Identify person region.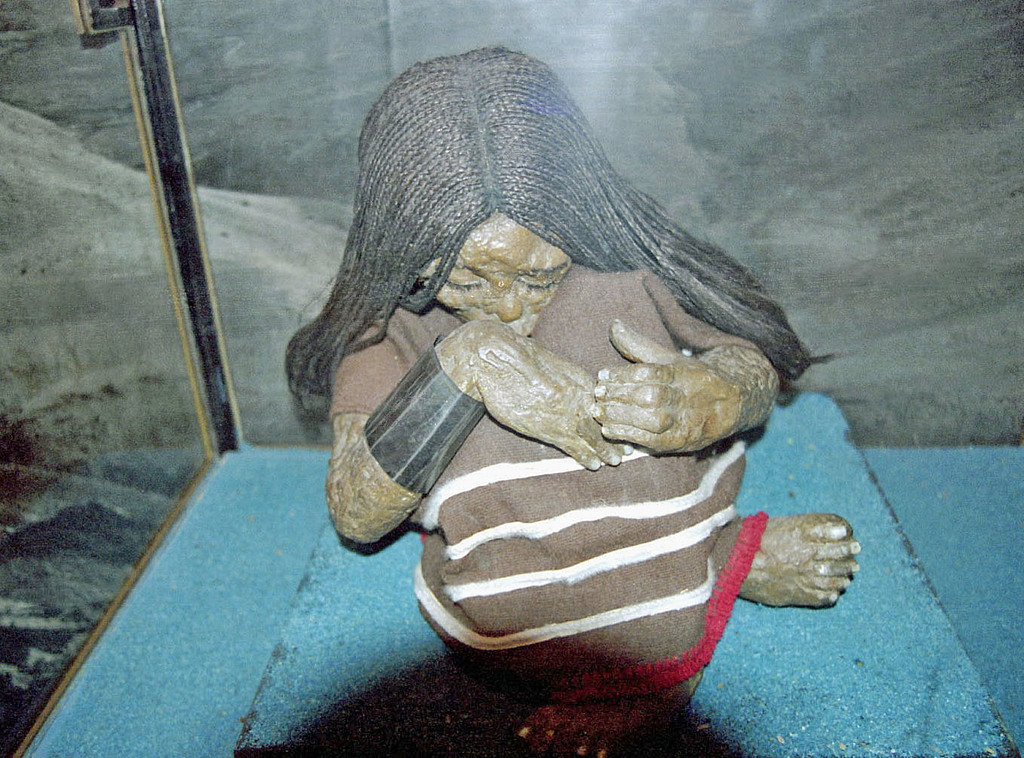
Region: box=[286, 44, 863, 757].
